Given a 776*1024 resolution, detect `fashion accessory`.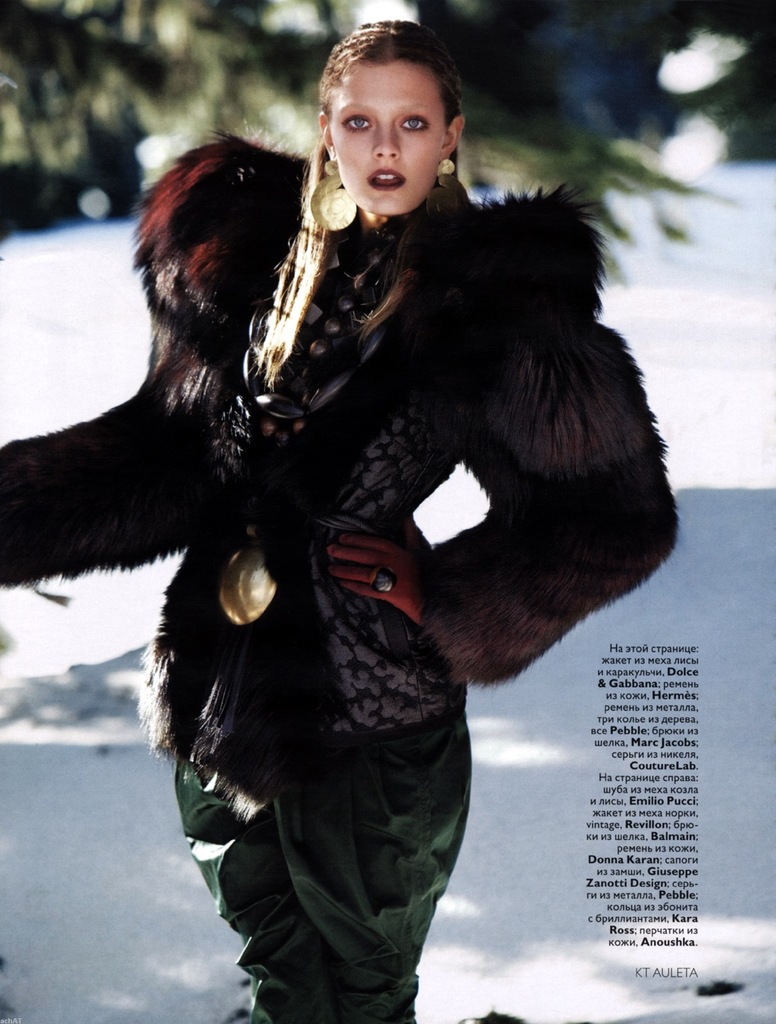
rect(305, 155, 359, 234).
